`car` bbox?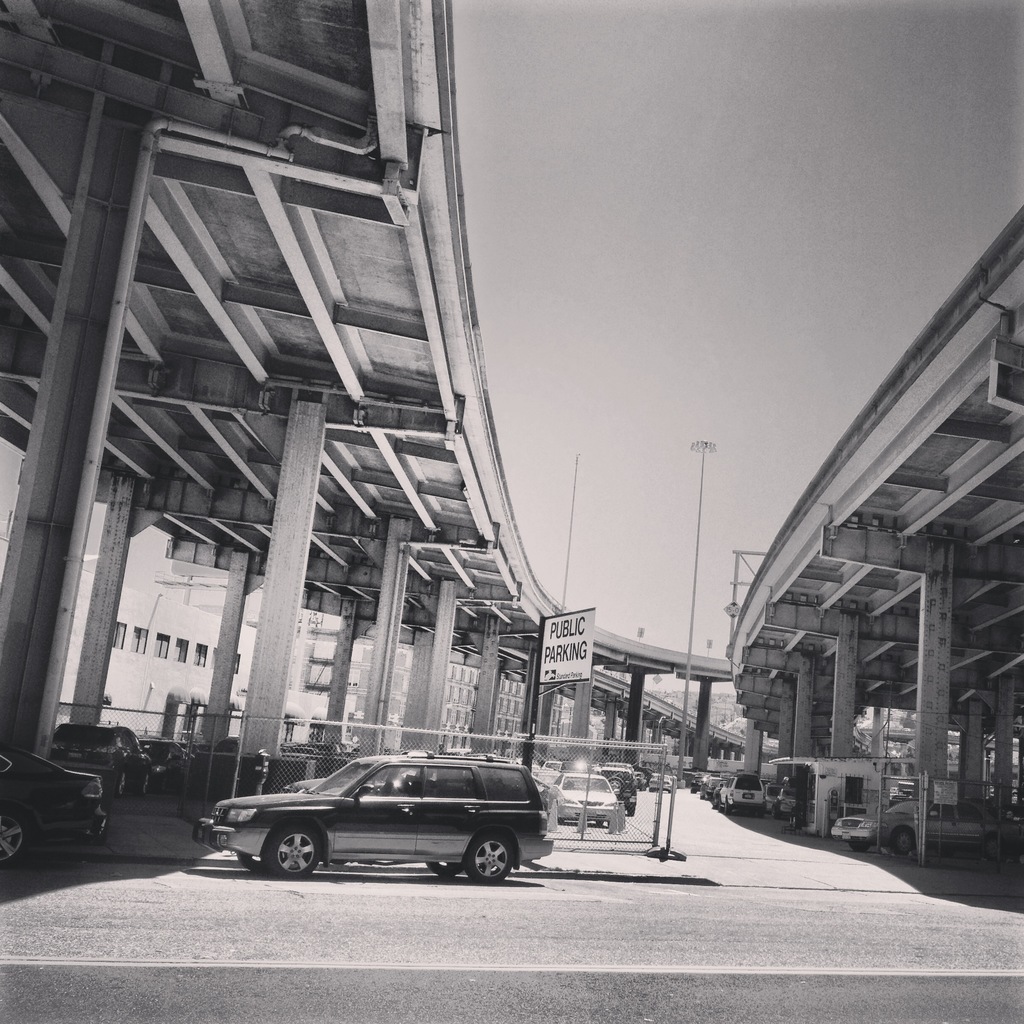
648, 772, 673, 793
